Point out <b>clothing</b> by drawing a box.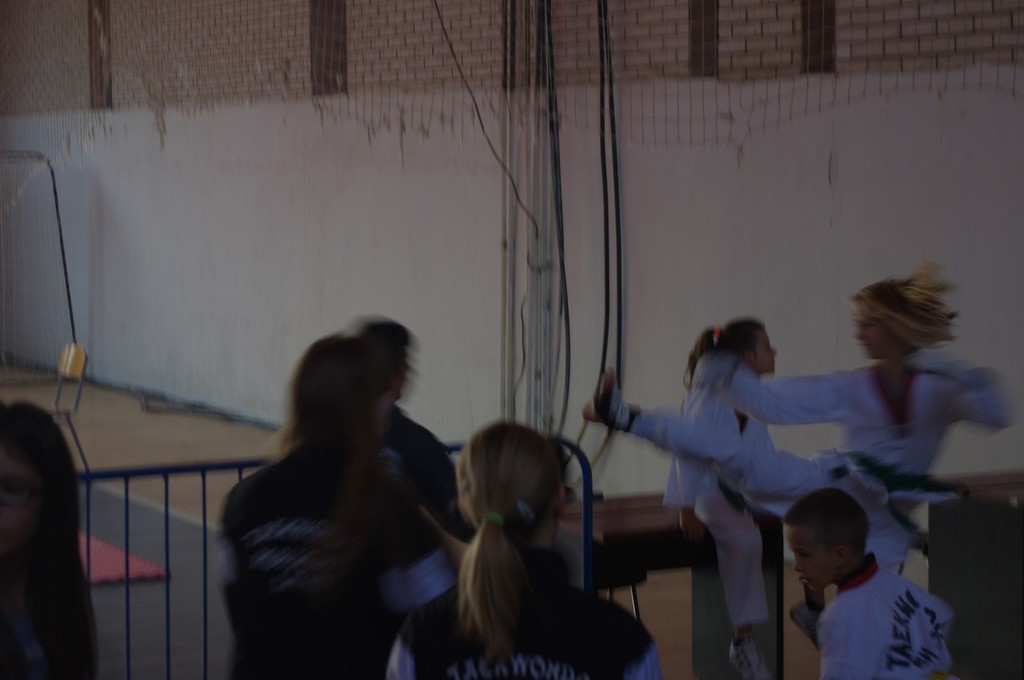
select_region(211, 434, 455, 679).
